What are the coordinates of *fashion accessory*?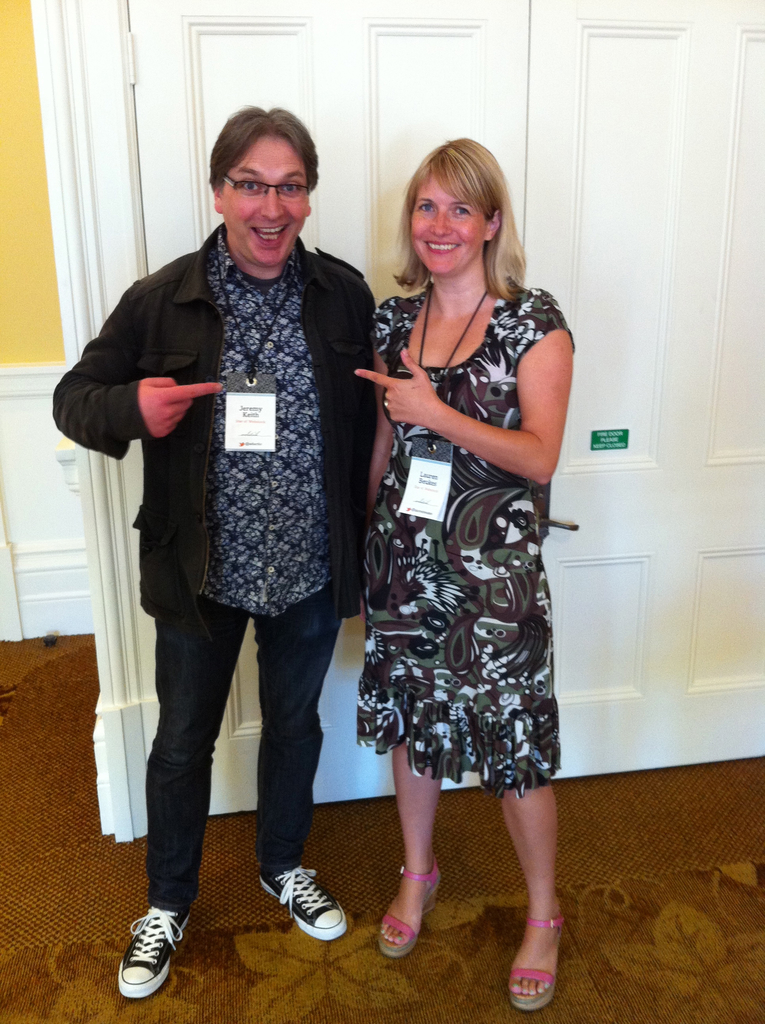
bbox(506, 915, 567, 1015).
